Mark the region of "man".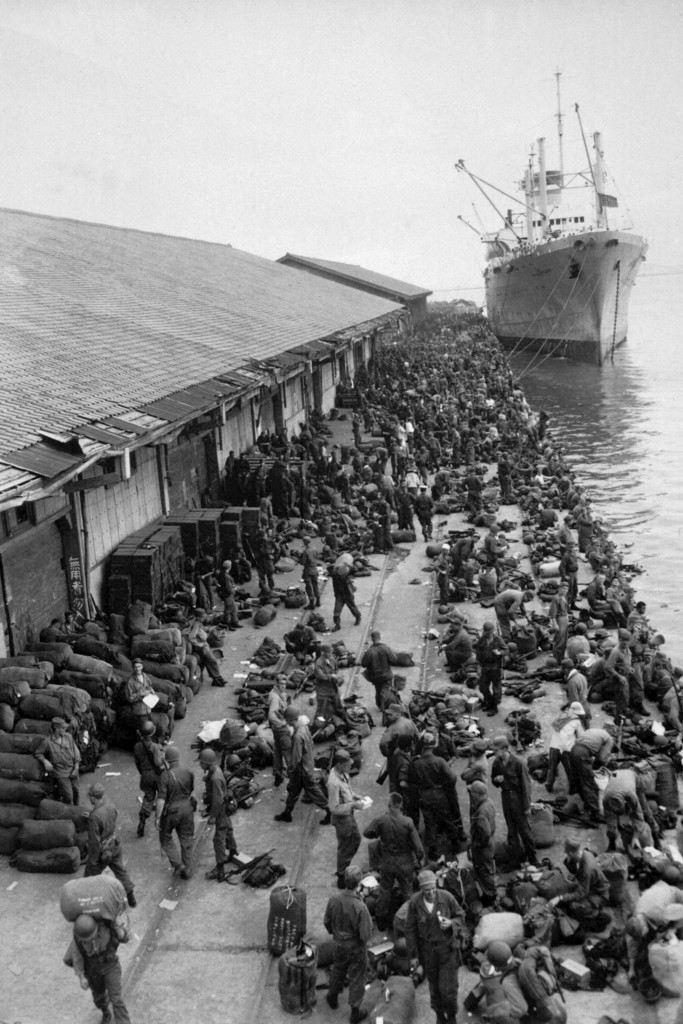
Region: 86,782,135,904.
